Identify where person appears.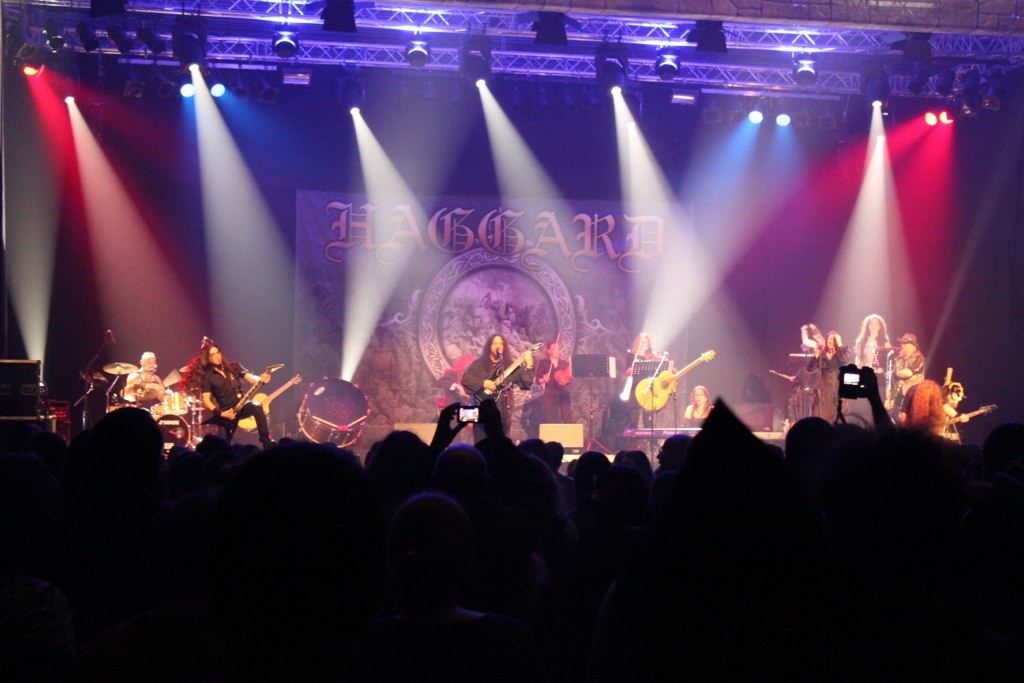
Appears at bbox=[120, 352, 166, 405].
